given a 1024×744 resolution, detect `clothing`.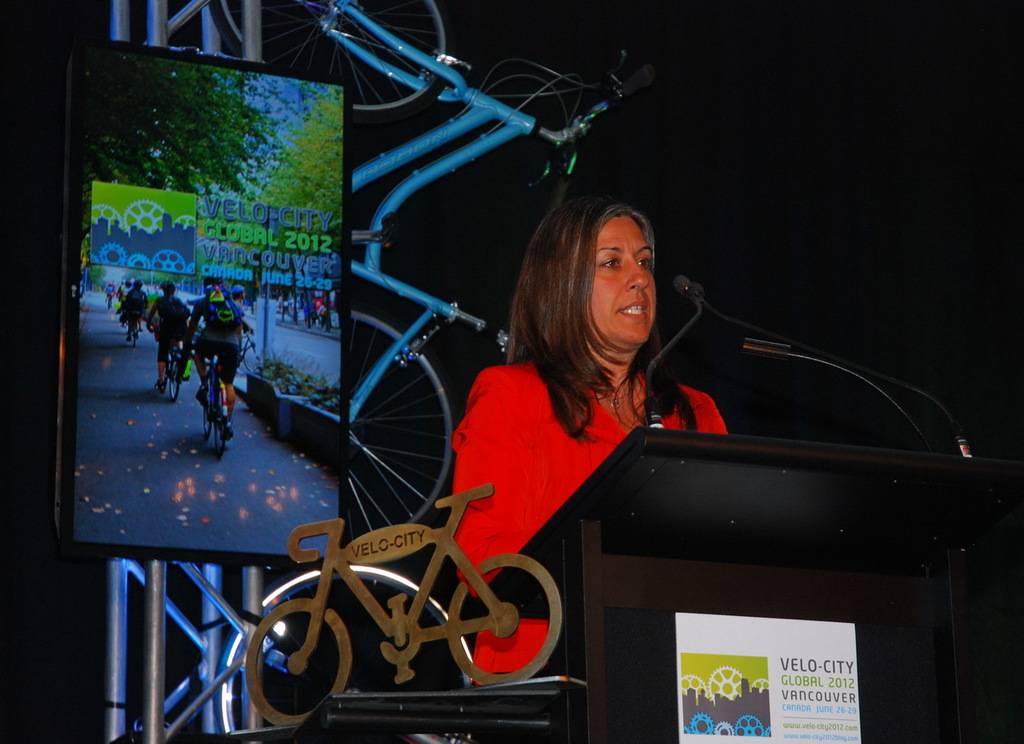
bbox(451, 358, 741, 691).
